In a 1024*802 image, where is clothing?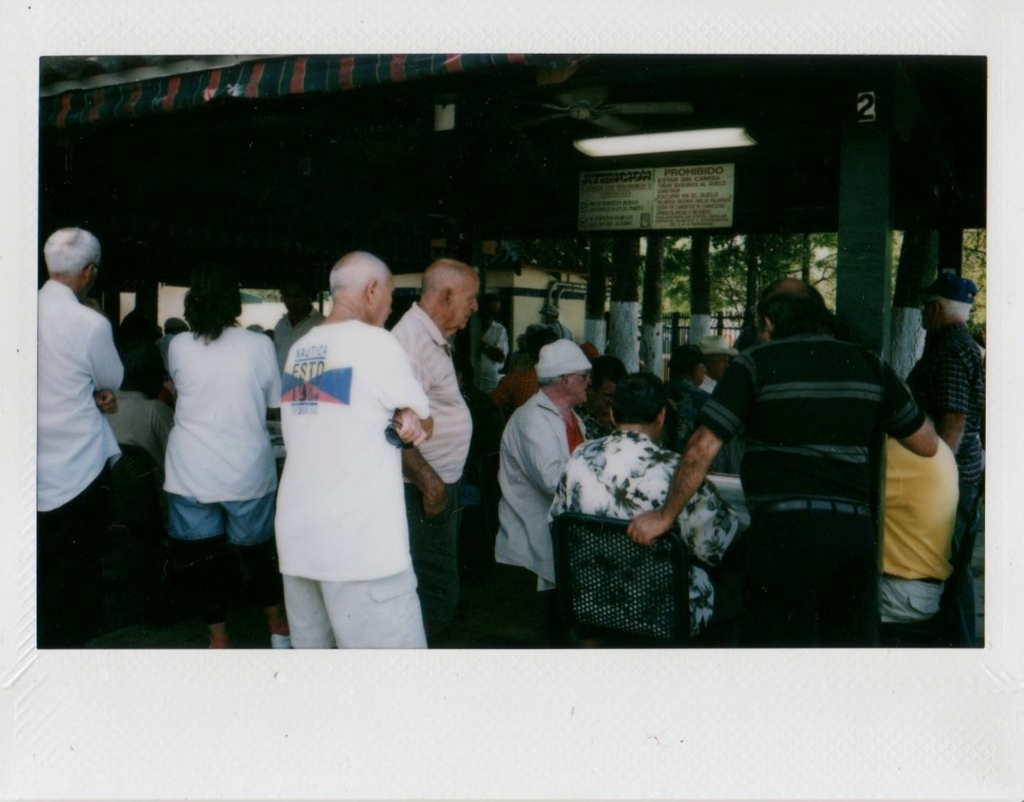
95,386,171,451.
